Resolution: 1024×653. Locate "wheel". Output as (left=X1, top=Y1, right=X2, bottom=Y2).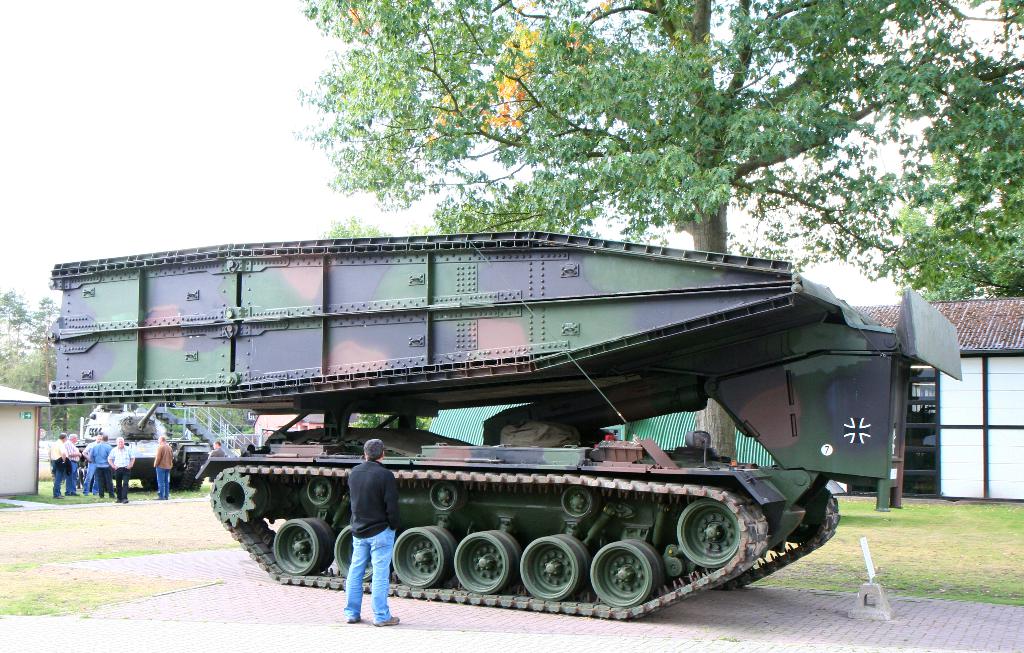
(left=273, top=516, right=339, bottom=572).
